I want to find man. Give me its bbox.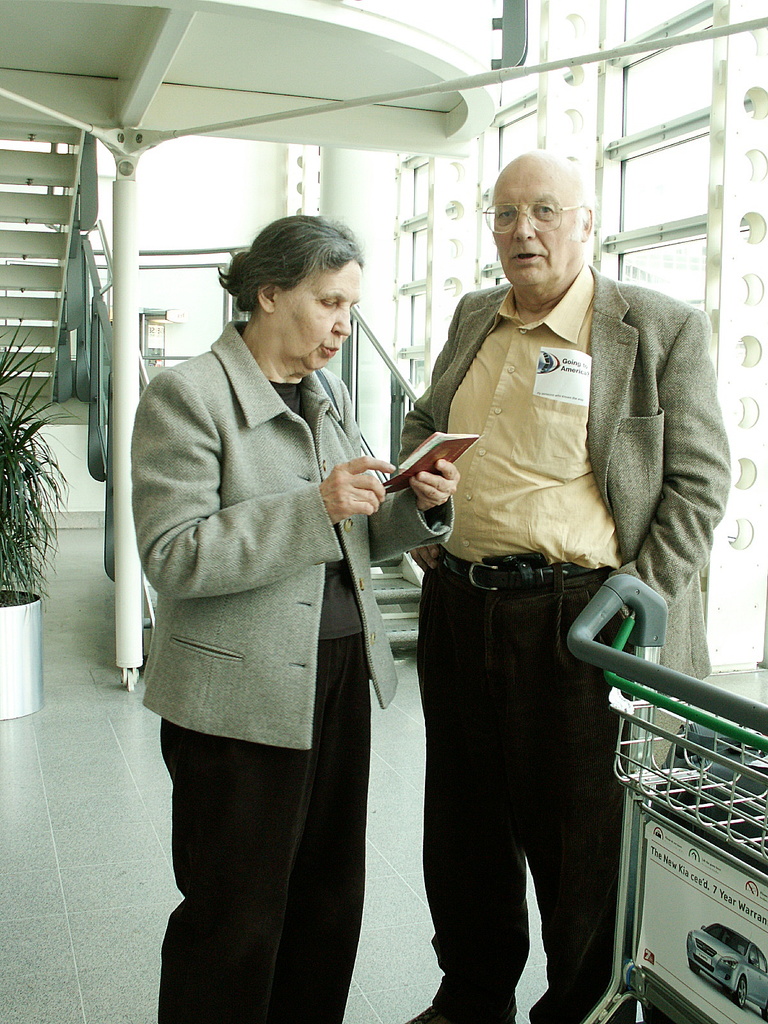
<box>358,145,720,959</box>.
